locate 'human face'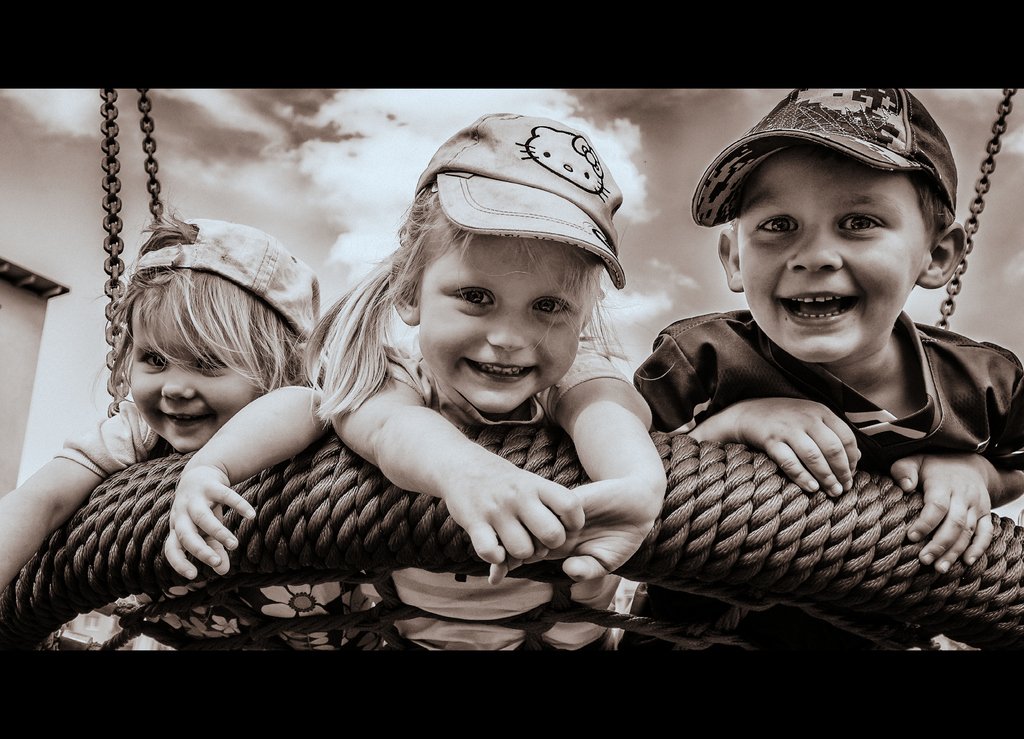
rect(736, 143, 938, 367)
